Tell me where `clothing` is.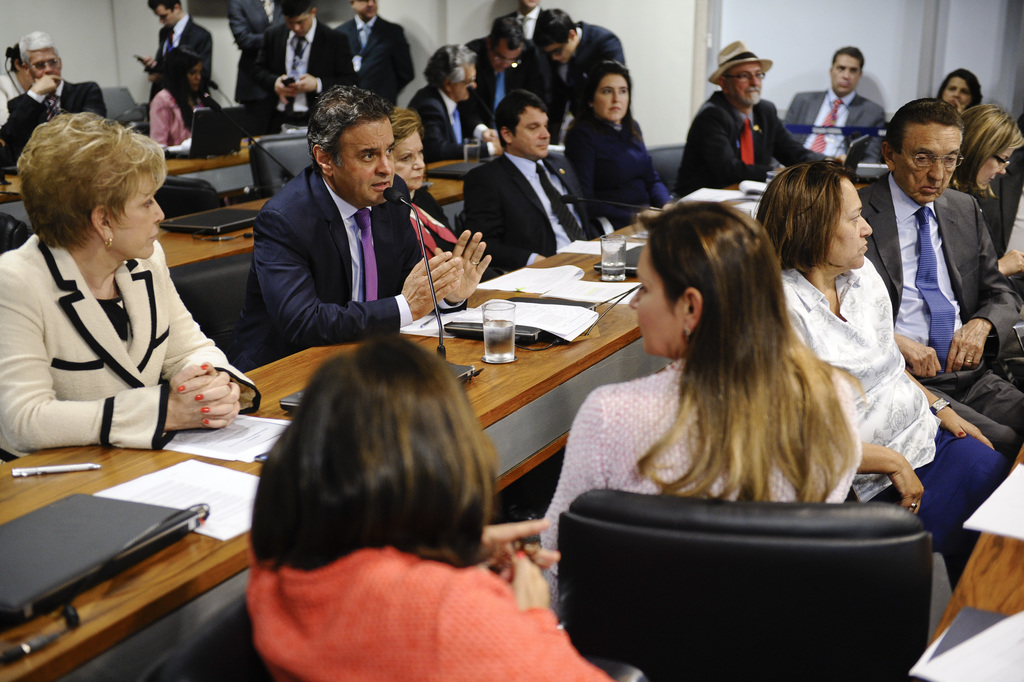
`clothing` is at 496 2 548 93.
